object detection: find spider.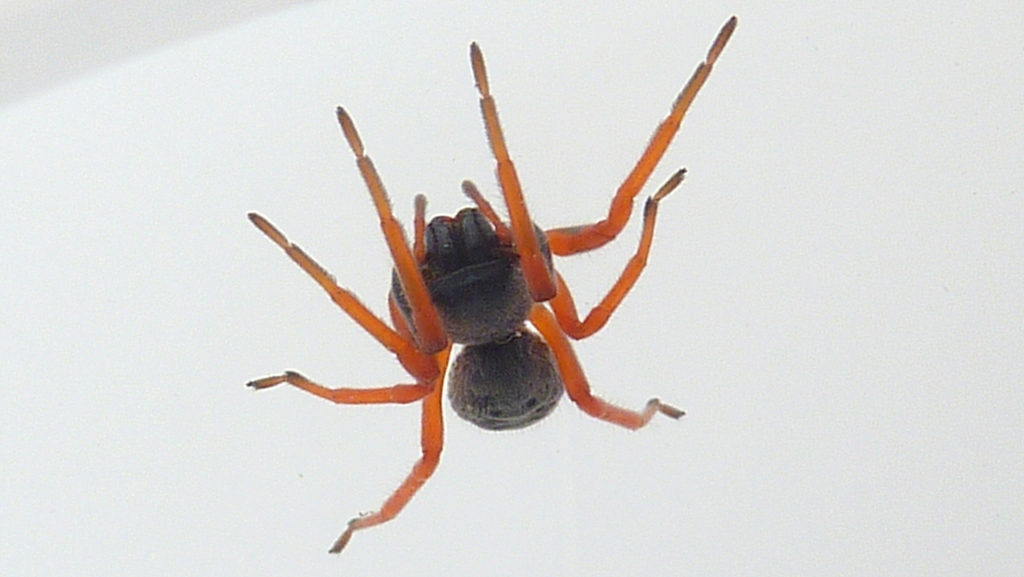
bbox=[236, 10, 739, 555].
